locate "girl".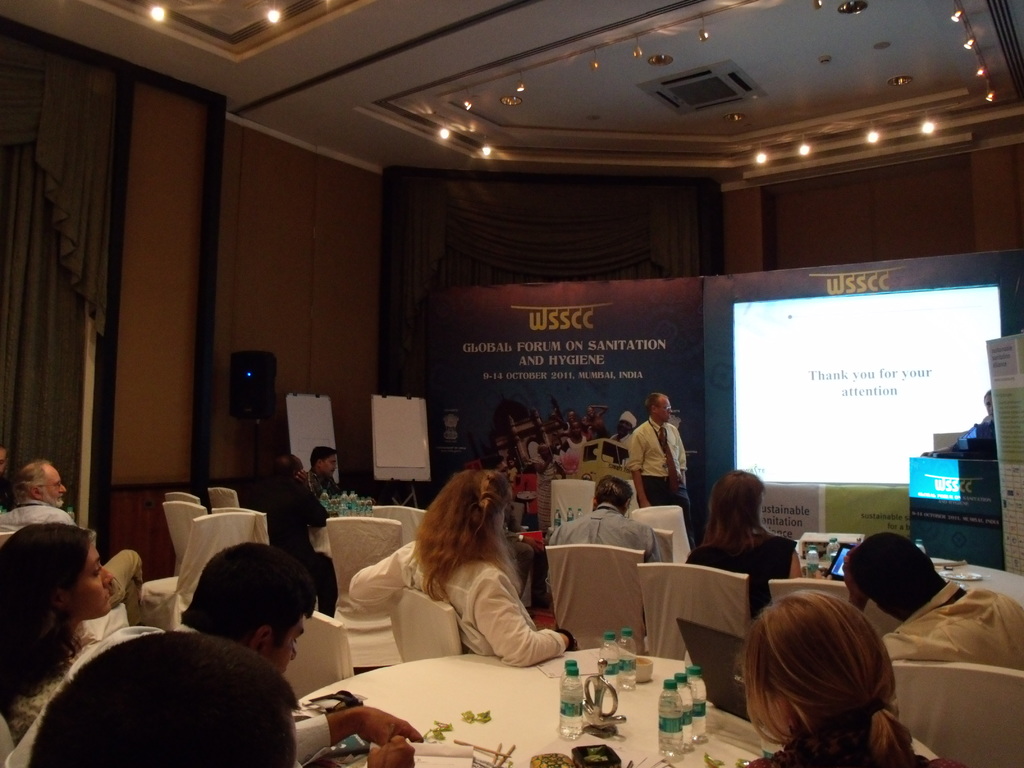
Bounding box: {"x1": 0, "y1": 513, "x2": 116, "y2": 743}.
